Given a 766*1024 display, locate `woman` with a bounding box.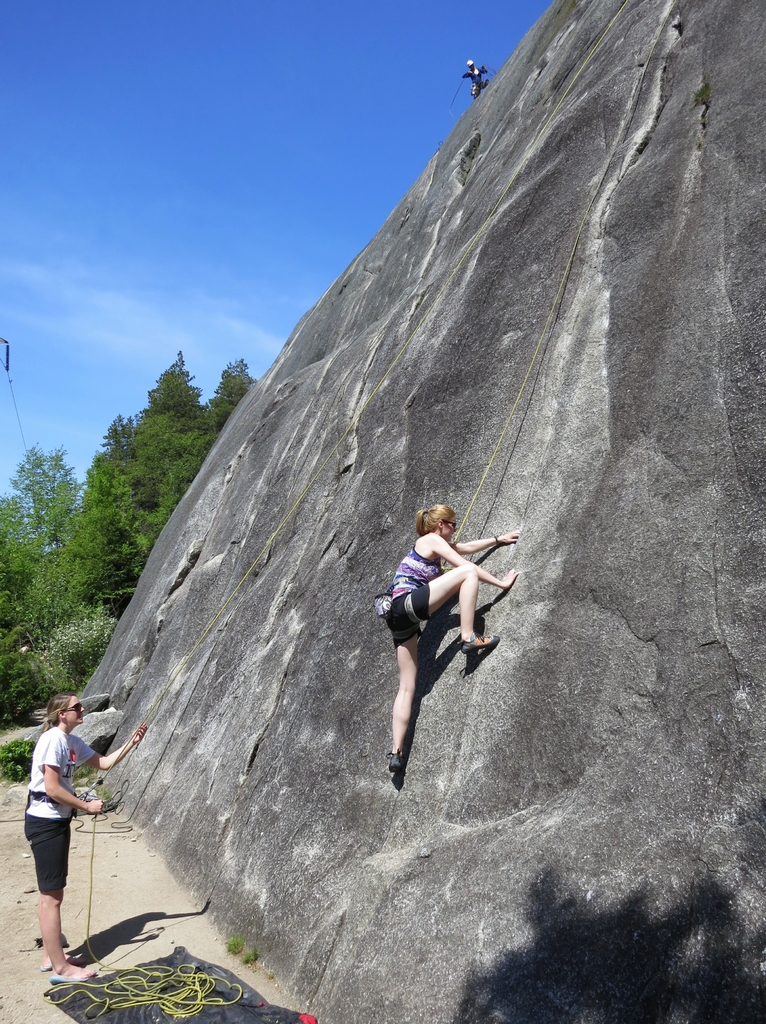
Located: region(15, 693, 146, 979).
